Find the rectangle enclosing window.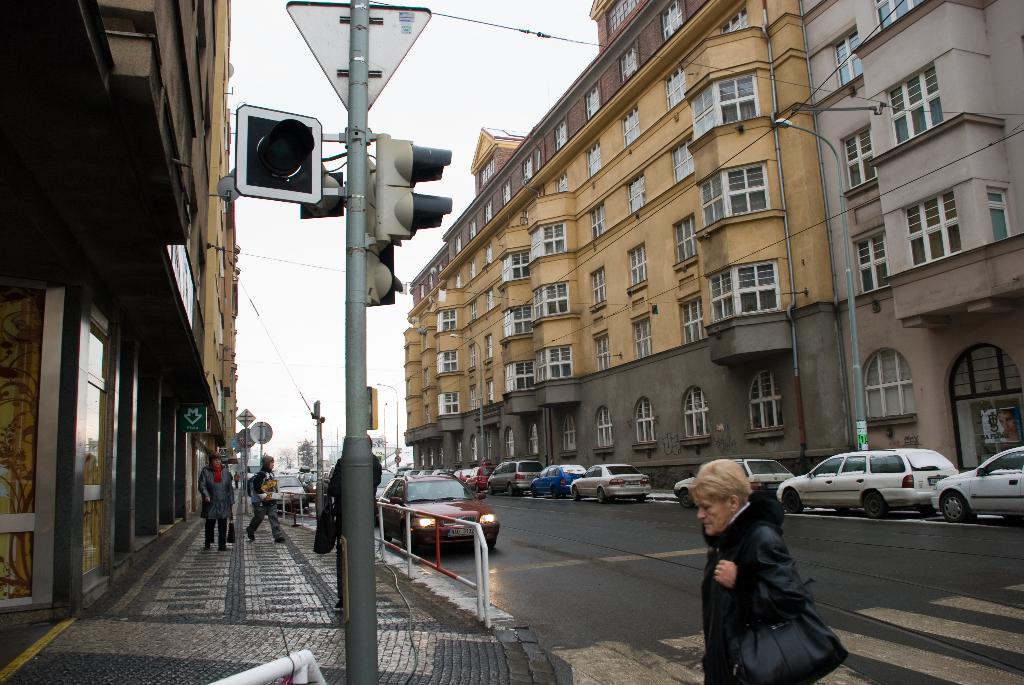
bbox(593, 268, 607, 313).
